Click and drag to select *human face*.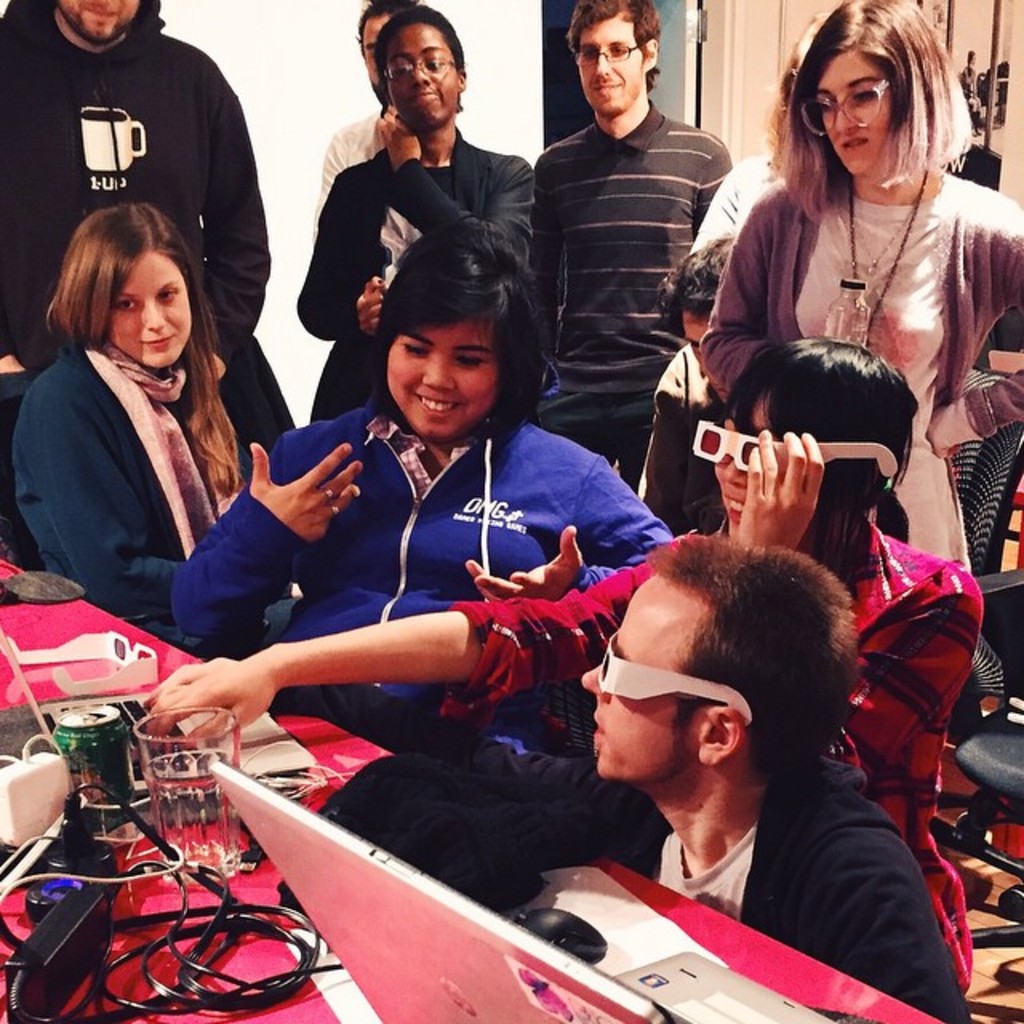
Selection: left=578, top=19, right=646, bottom=112.
